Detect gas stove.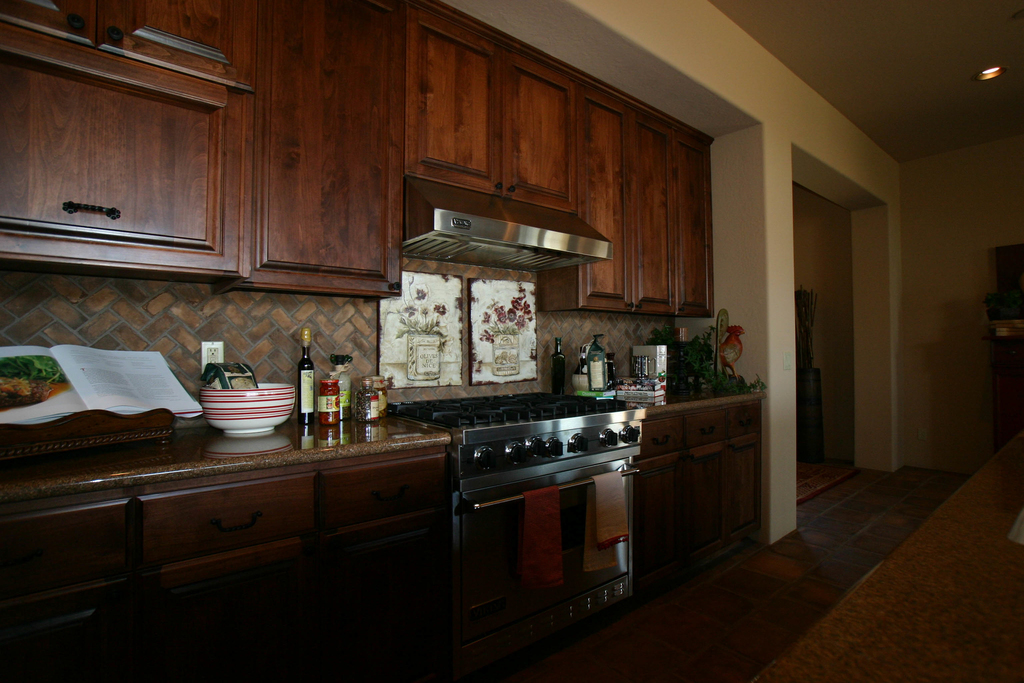
Detected at region(393, 384, 640, 438).
